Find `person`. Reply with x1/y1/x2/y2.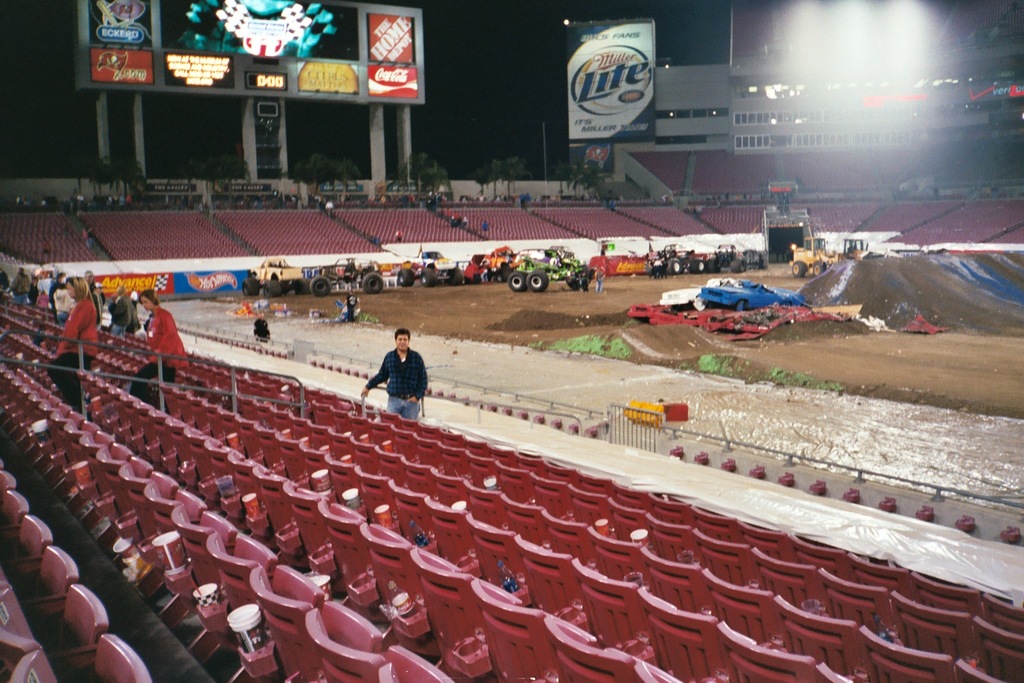
127/285/194/414.
